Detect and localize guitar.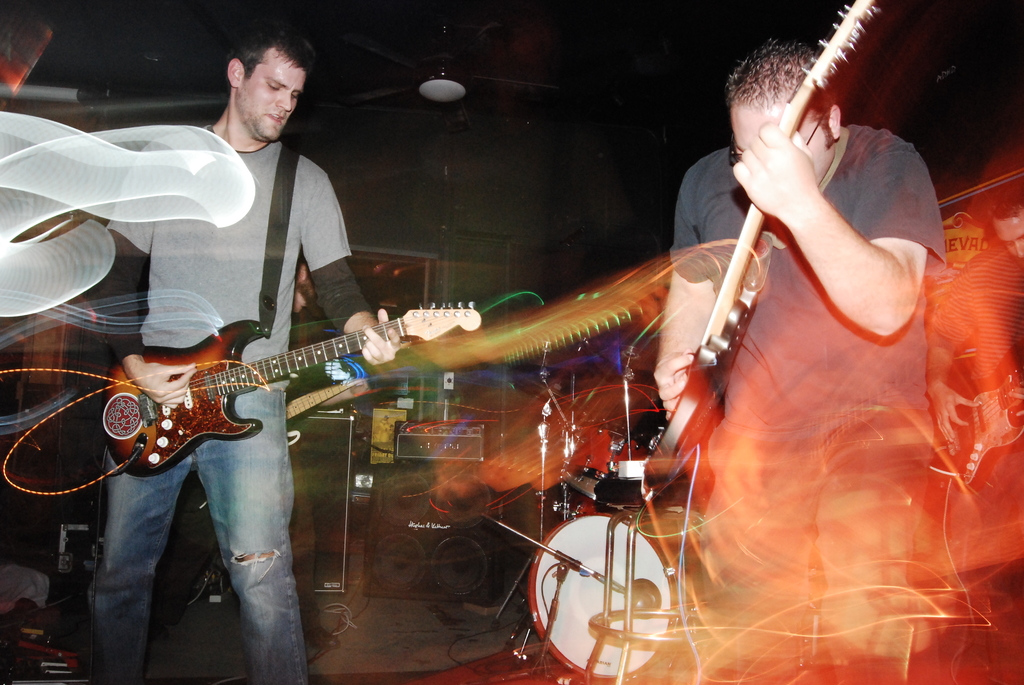
Localized at bbox=(51, 292, 478, 494).
